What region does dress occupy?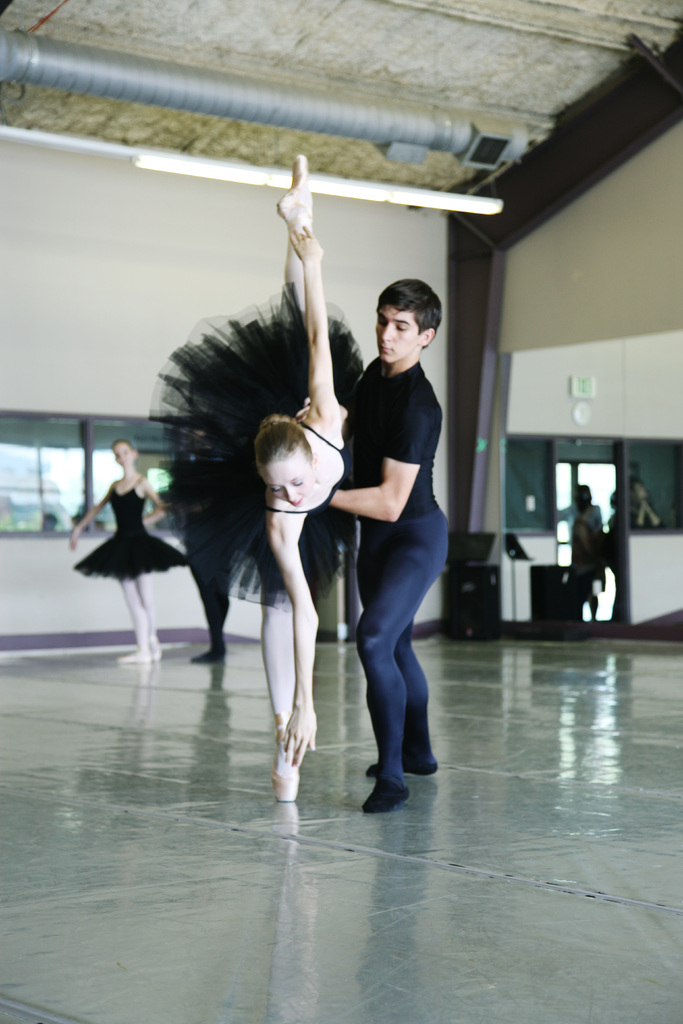
<box>67,479,193,582</box>.
